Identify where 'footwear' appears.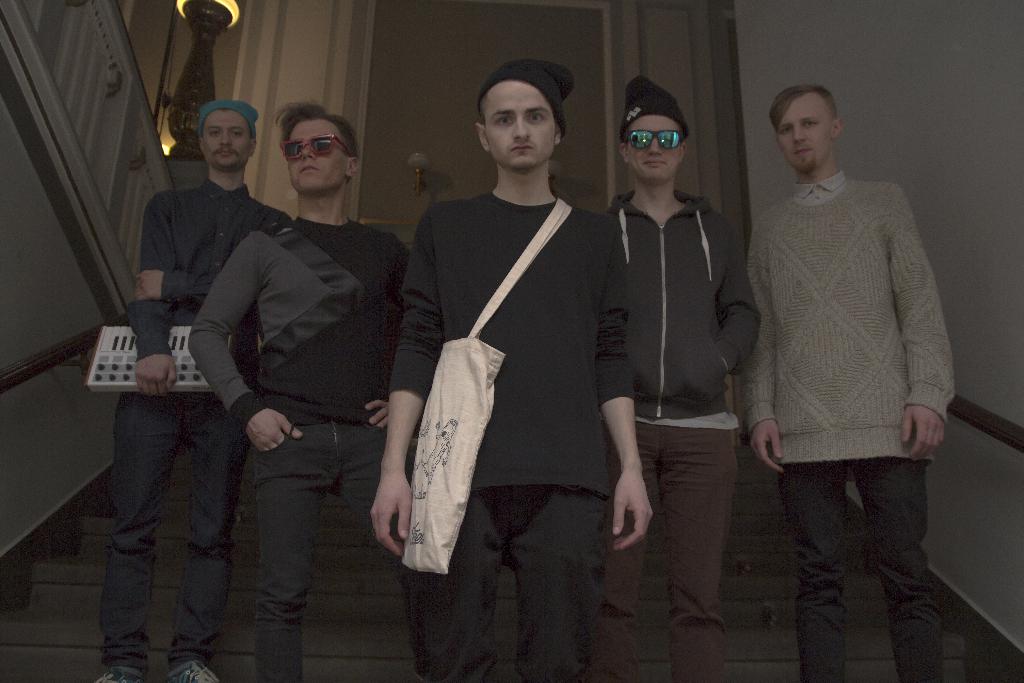
Appears at x1=164 y1=656 x2=225 y2=682.
